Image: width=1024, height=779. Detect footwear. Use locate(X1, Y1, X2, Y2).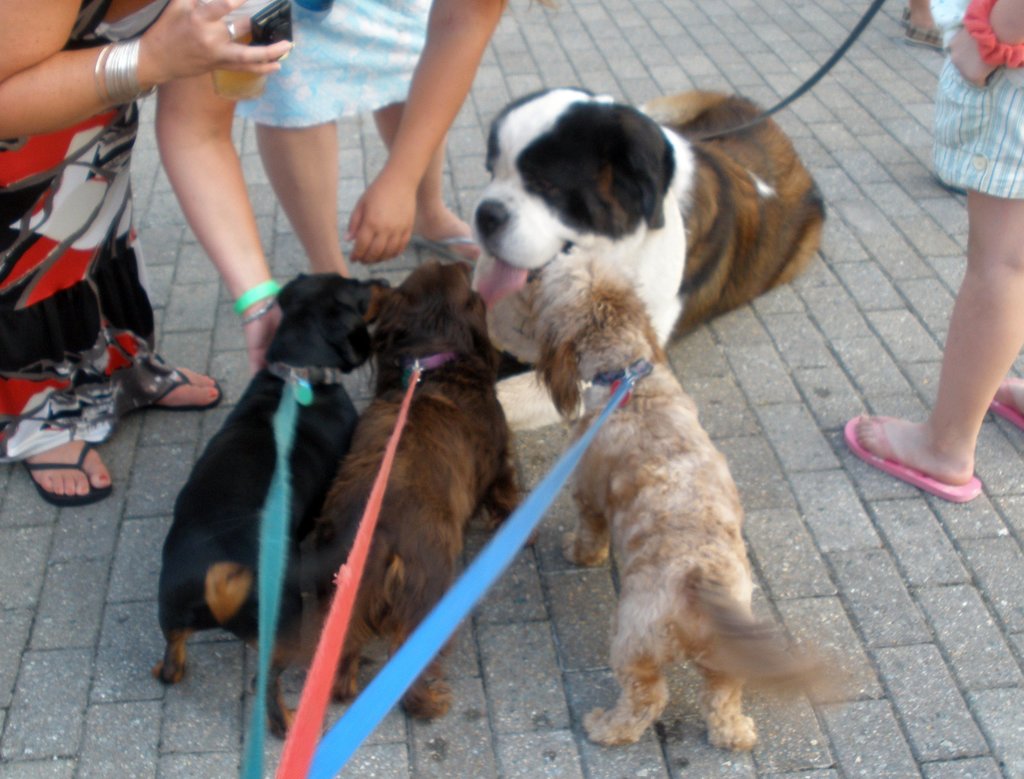
locate(410, 235, 476, 266).
